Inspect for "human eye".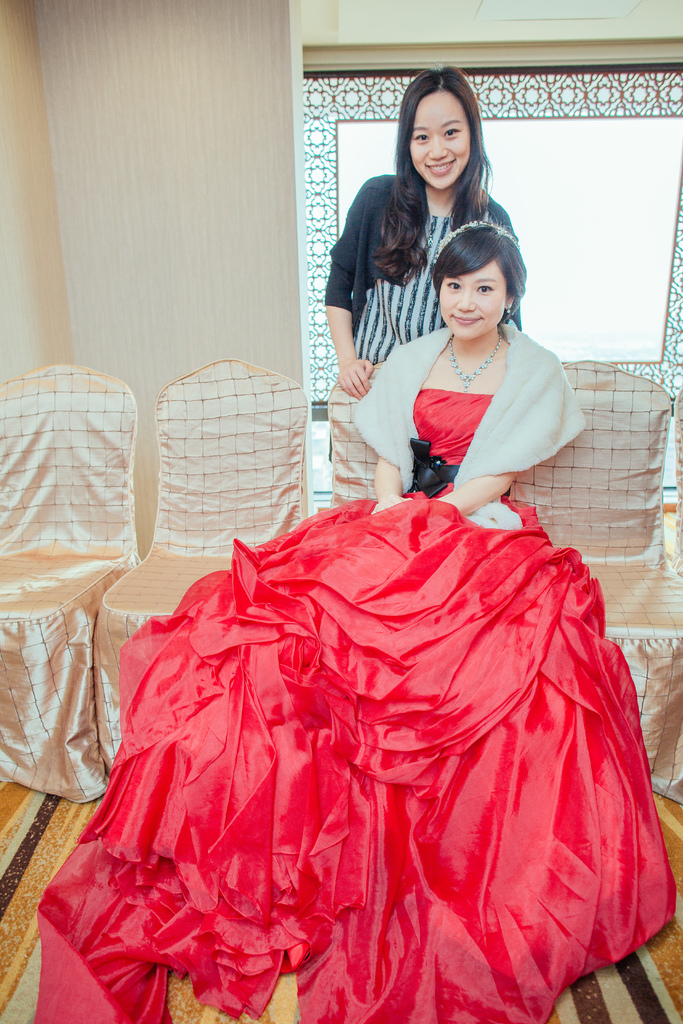
Inspection: l=445, t=281, r=462, b=292.
